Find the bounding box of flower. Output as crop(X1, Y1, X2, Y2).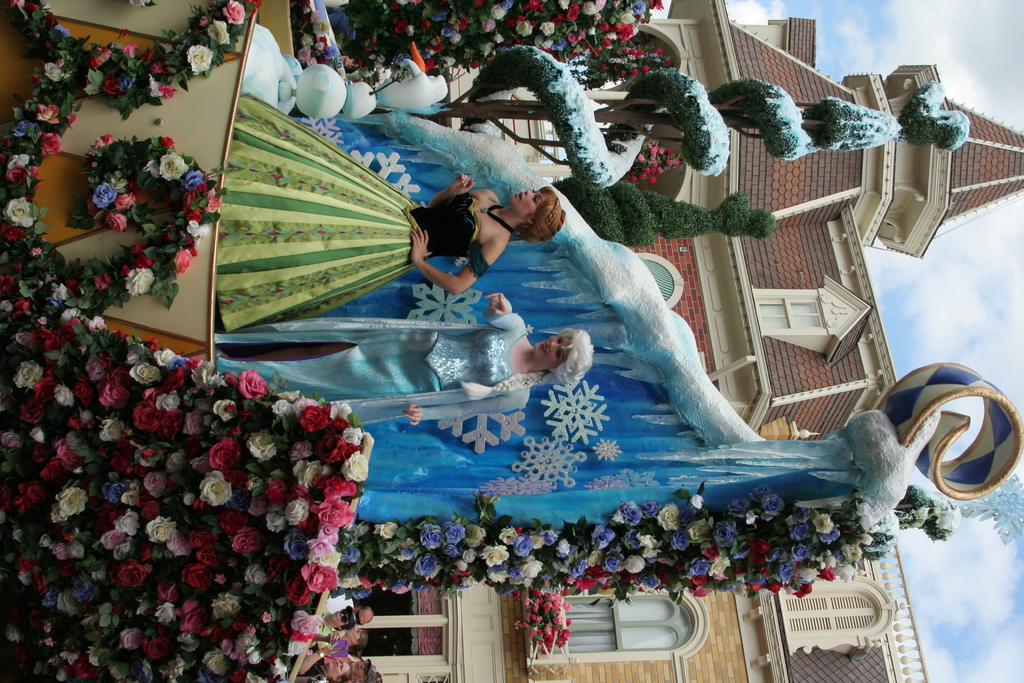
crop(300, 556, 335, 591).
